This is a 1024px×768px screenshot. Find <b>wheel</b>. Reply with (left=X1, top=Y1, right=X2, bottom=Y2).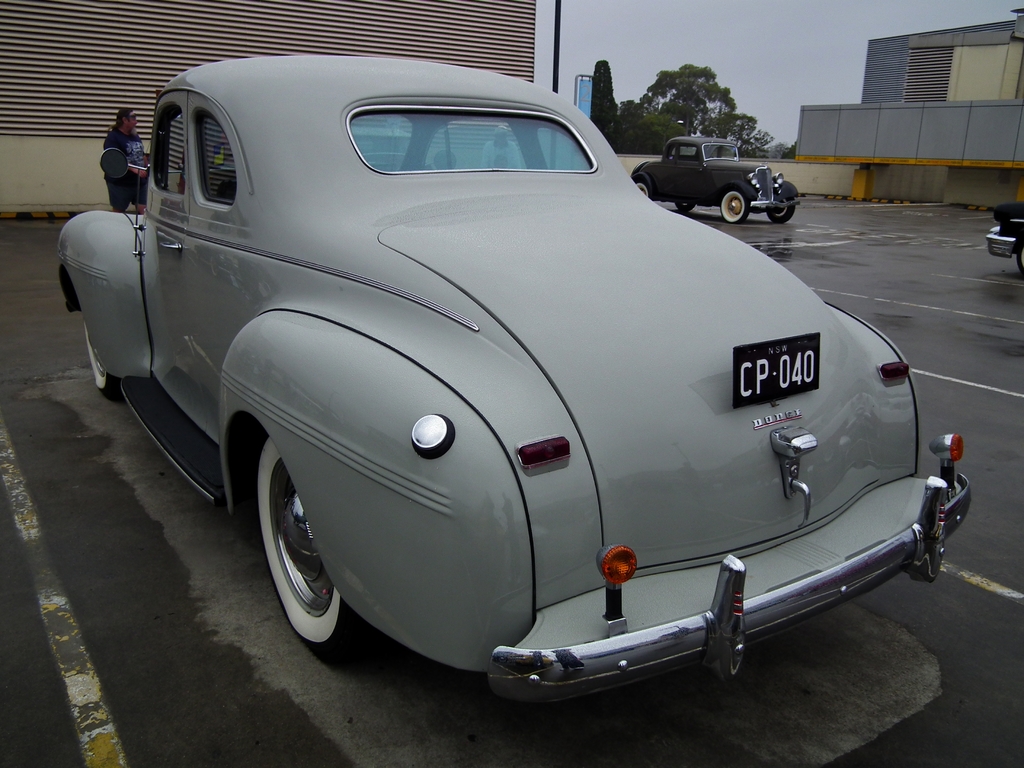
(left=769, top=197, right=795, bottom=226).
